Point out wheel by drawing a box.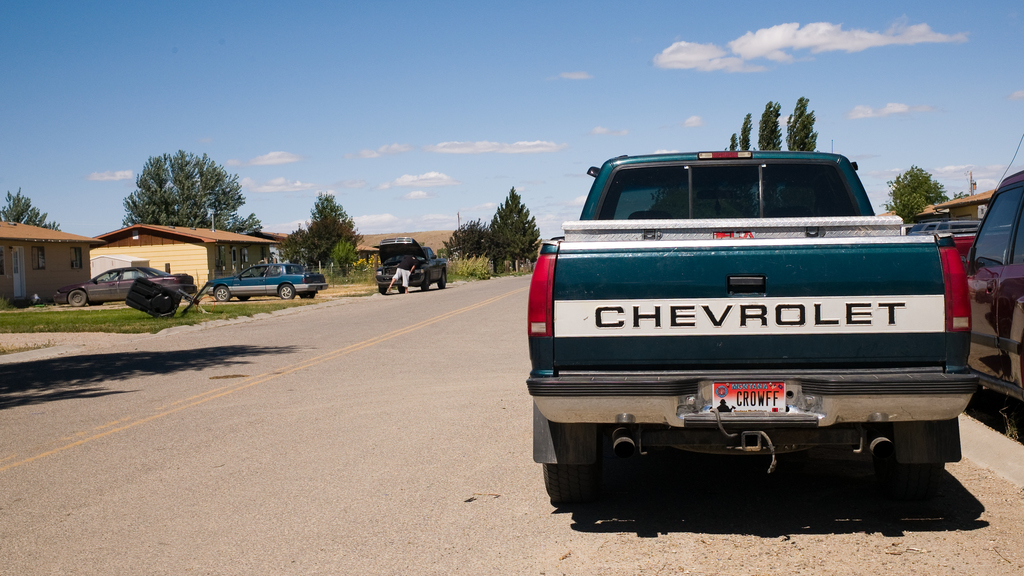
x1=396, y1=284, x2=404, y2=294.
